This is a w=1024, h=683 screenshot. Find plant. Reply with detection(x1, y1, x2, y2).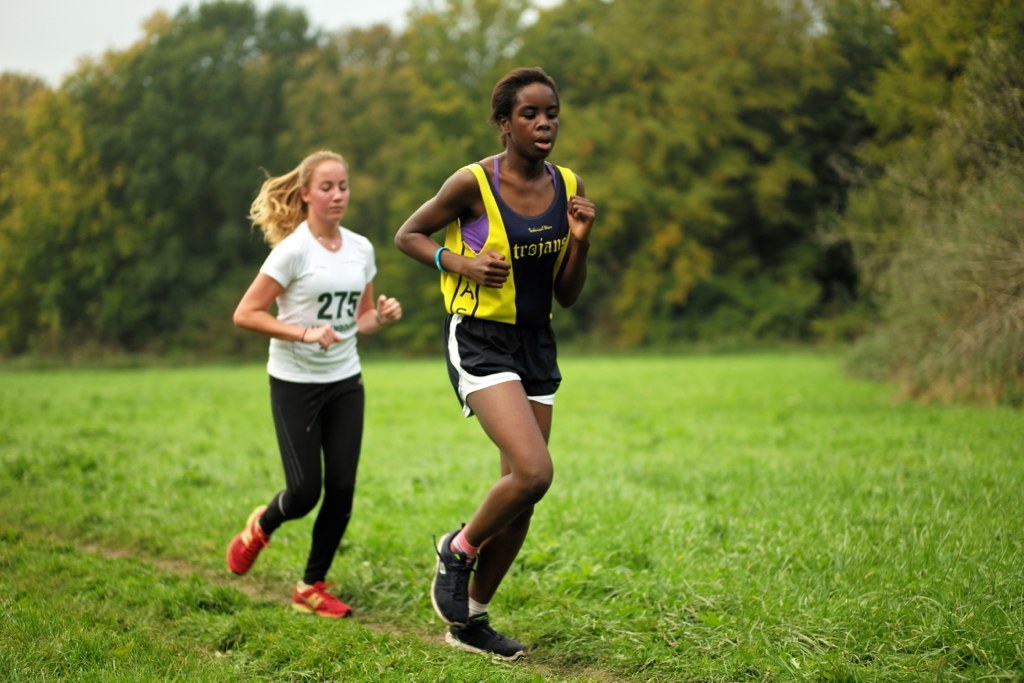
detection(727, 252, 825, 336).
